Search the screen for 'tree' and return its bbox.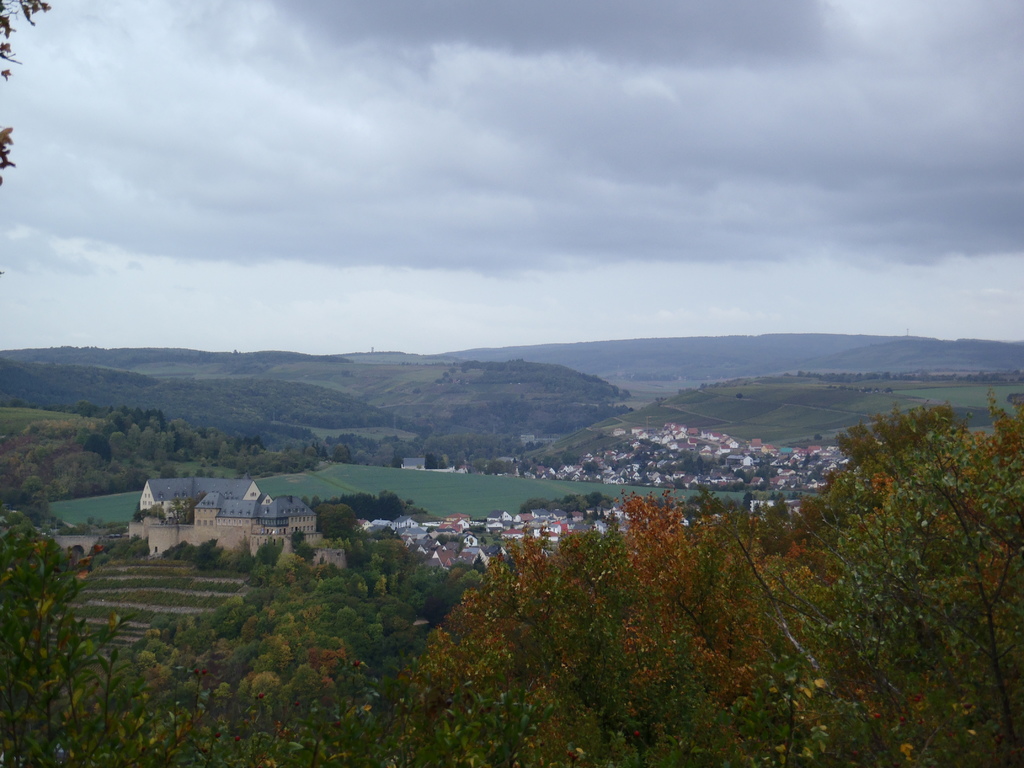
Found: box(406, 437, 421, 452).
